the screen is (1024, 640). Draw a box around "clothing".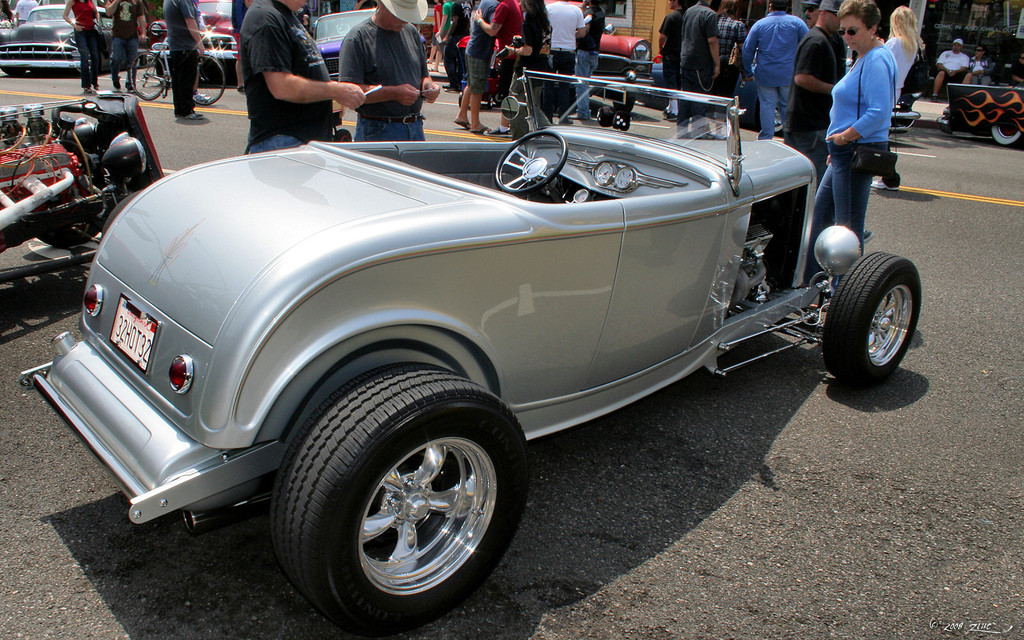
[835,46,904,140].
